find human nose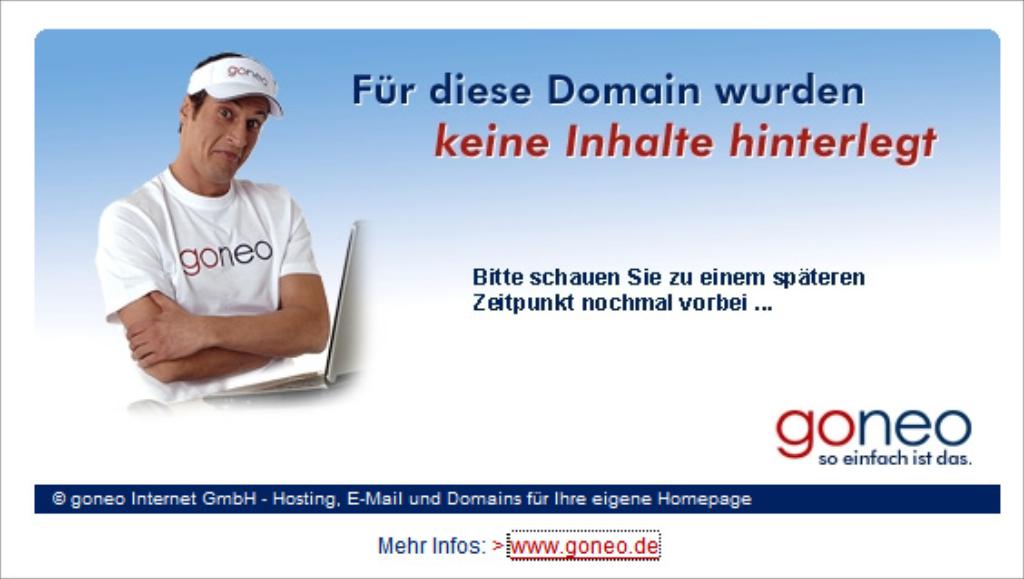
227/120/245/143
